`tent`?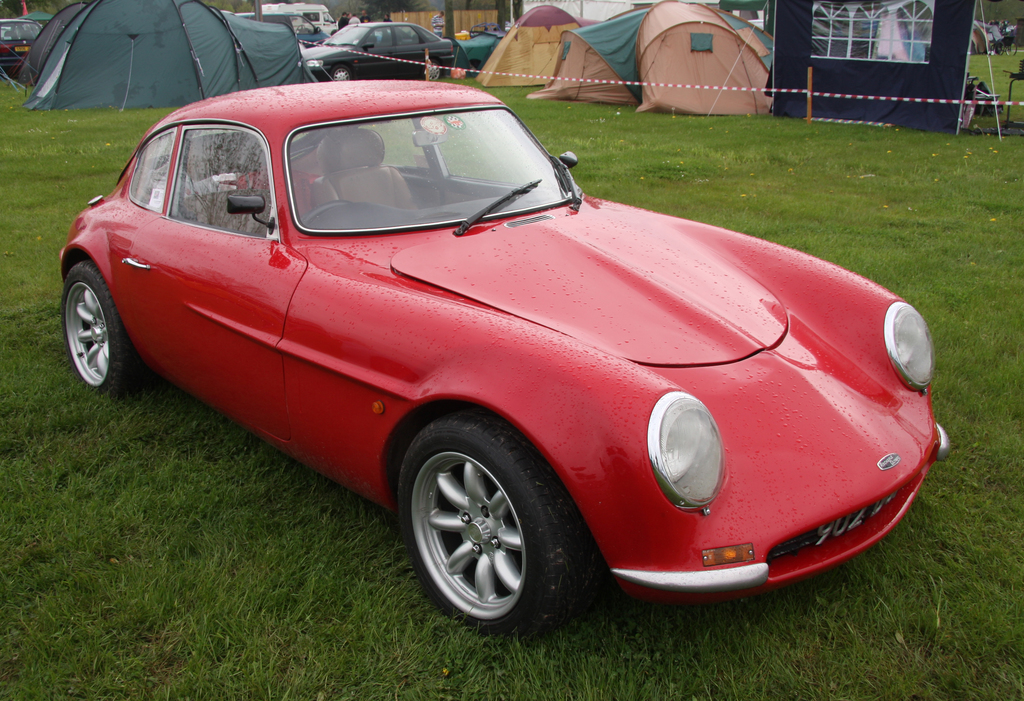
[x1=4, y1=0, x2=227, y2=120]
